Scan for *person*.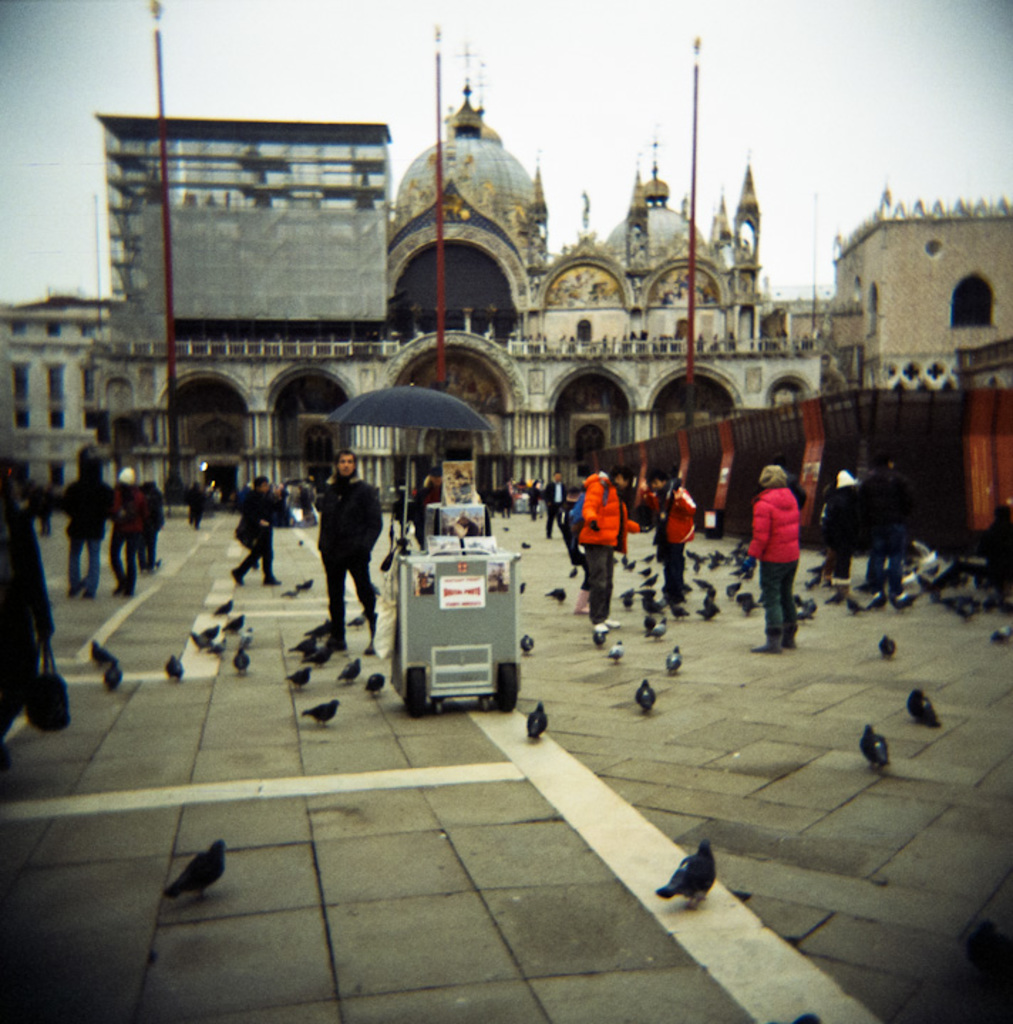
Scan result: x1=228 y1=476 x2=279 y2=587.
